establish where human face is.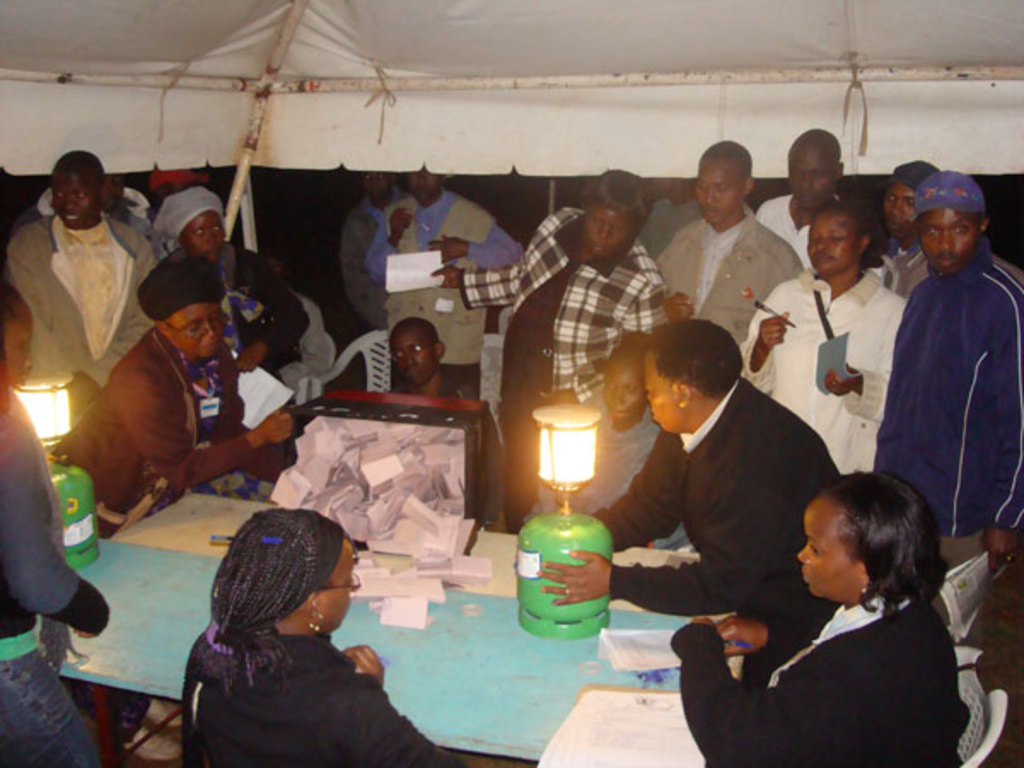
Established at 324:544:353:628.
